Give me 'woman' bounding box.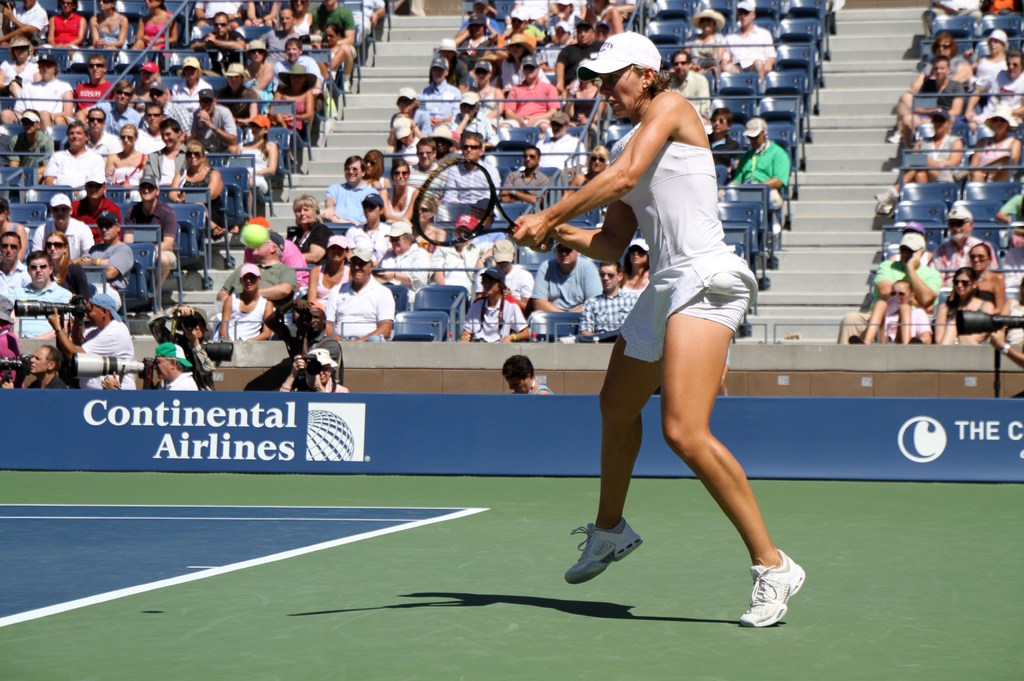
131 0 179 56.
